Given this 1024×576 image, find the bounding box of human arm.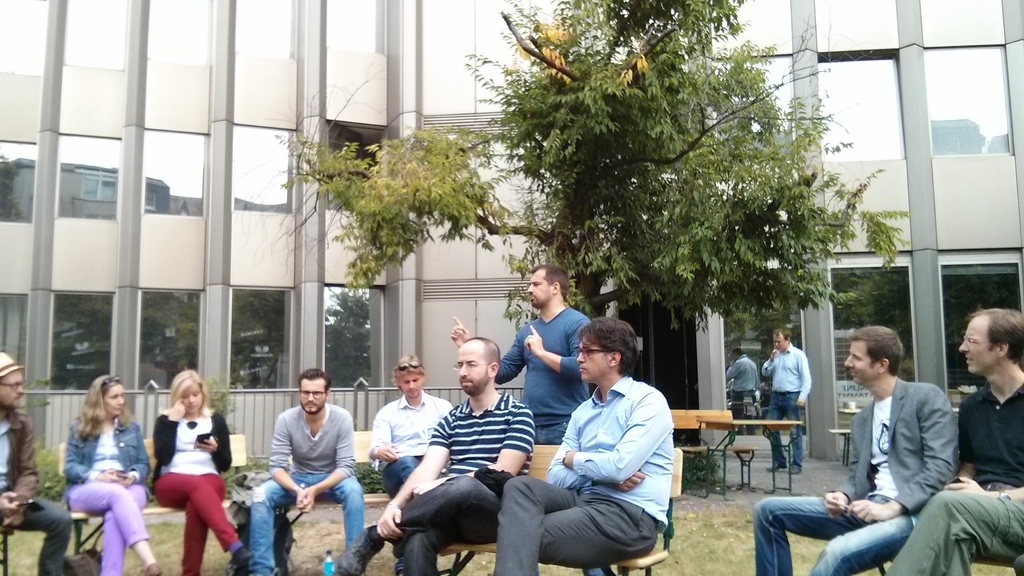
bbox(724, 364, 740, 385).
